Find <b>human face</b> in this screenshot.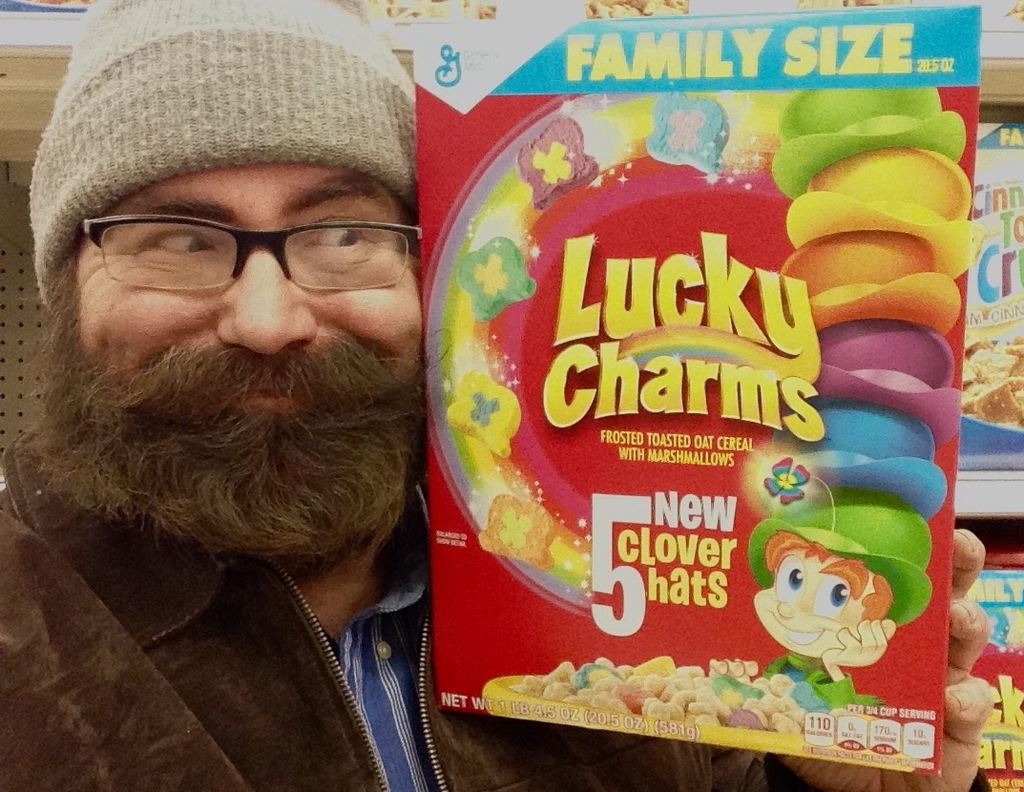
The bounding box for <b>human face</b> is rect(43, 151, 424, 600).
